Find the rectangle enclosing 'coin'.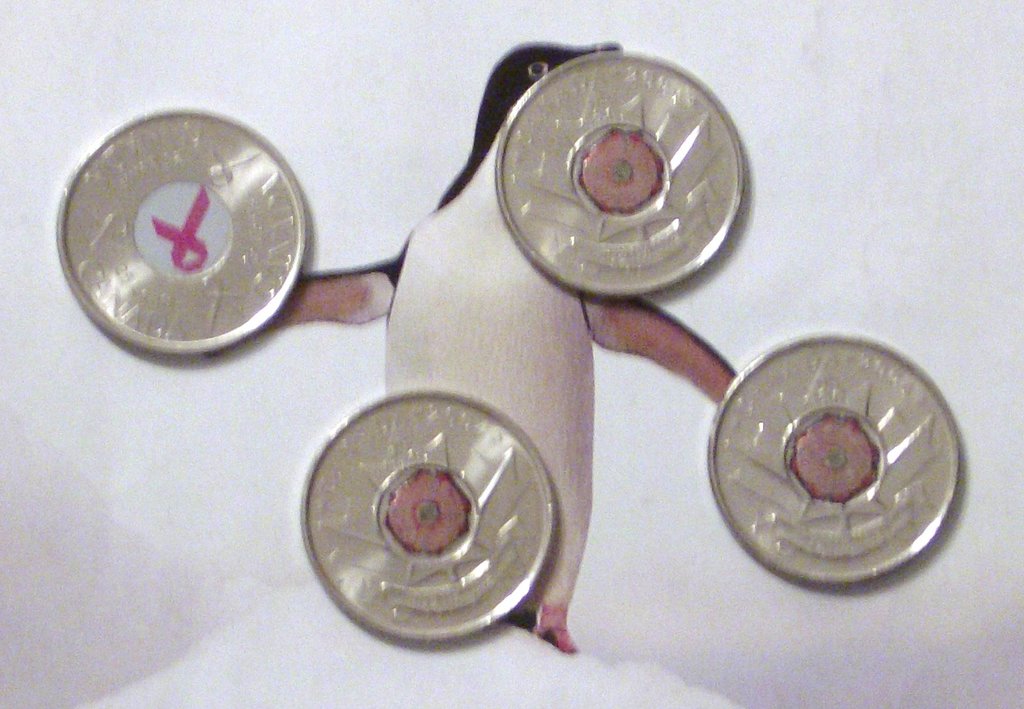
box=[490, 50, 750, 301].
